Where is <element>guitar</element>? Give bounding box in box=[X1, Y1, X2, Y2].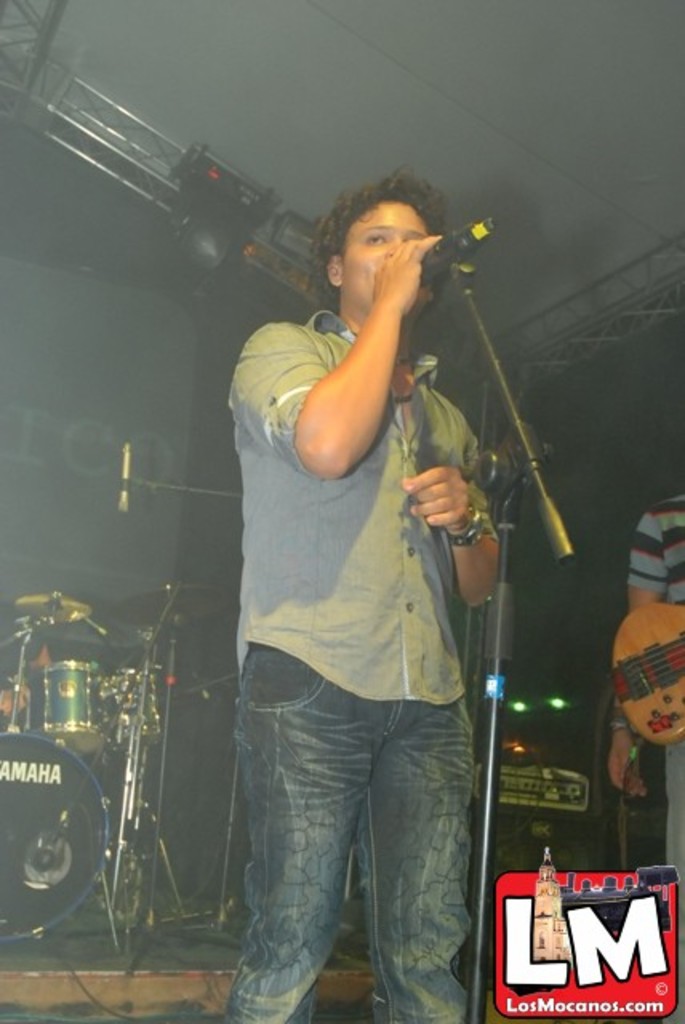
box=[611, 602, 683, 752].
